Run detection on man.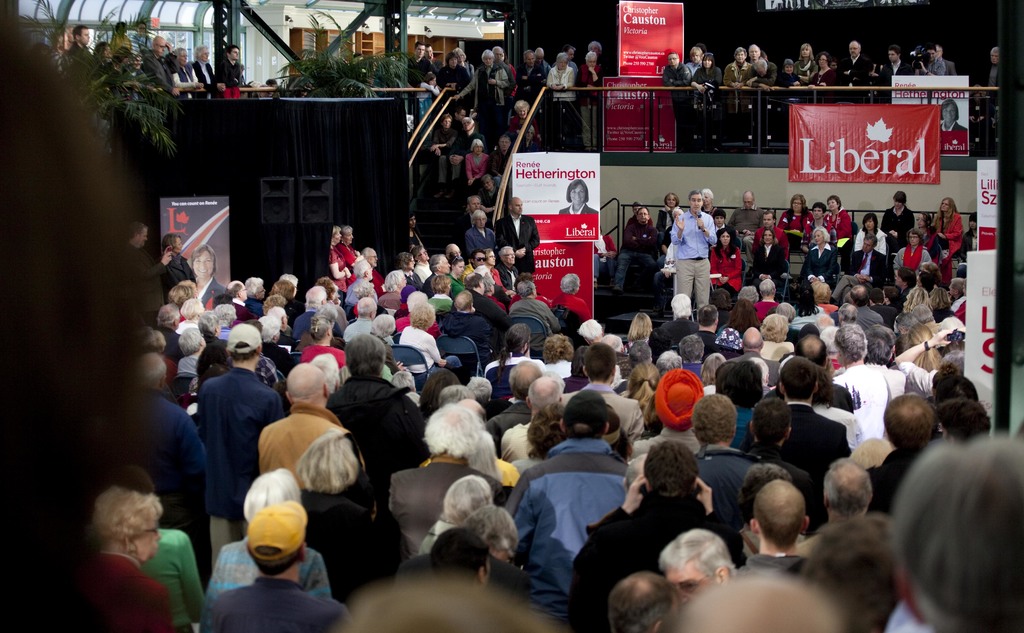
Result: [left=613, top=204, right=657, bottom=292].
